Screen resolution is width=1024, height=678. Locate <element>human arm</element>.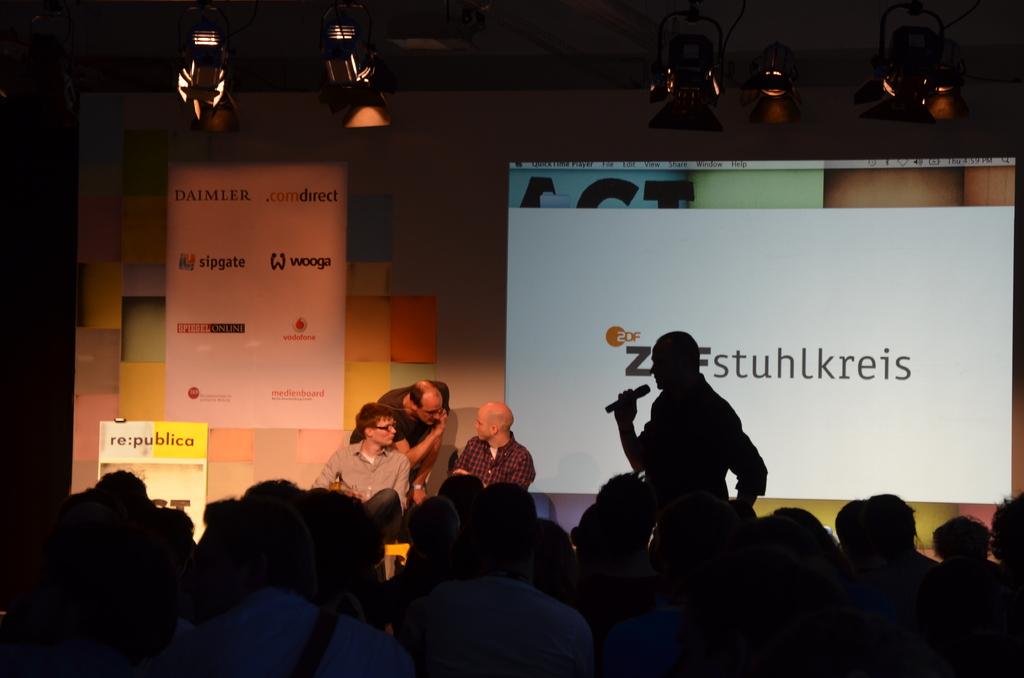
x1=600, y1=391, x2=664, y2=501.
